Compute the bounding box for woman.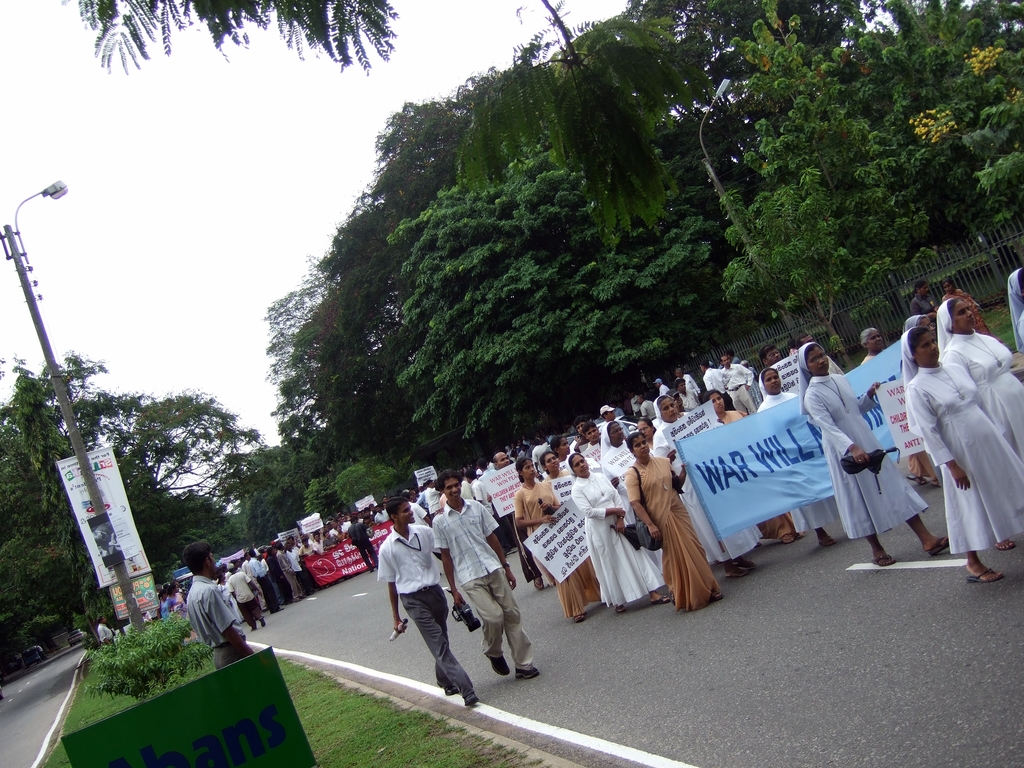
bbox=(632, 429, 719, 612).
